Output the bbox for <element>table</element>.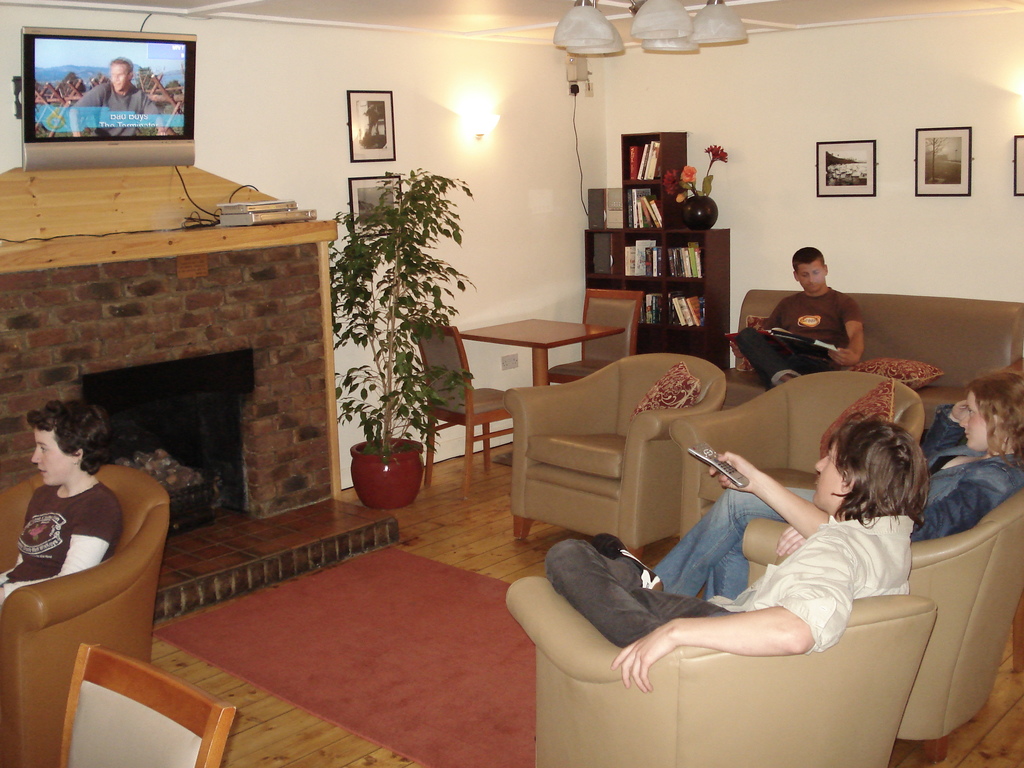
{"left": 464, "top": 308, "right": 593, "bottom": 392}.
